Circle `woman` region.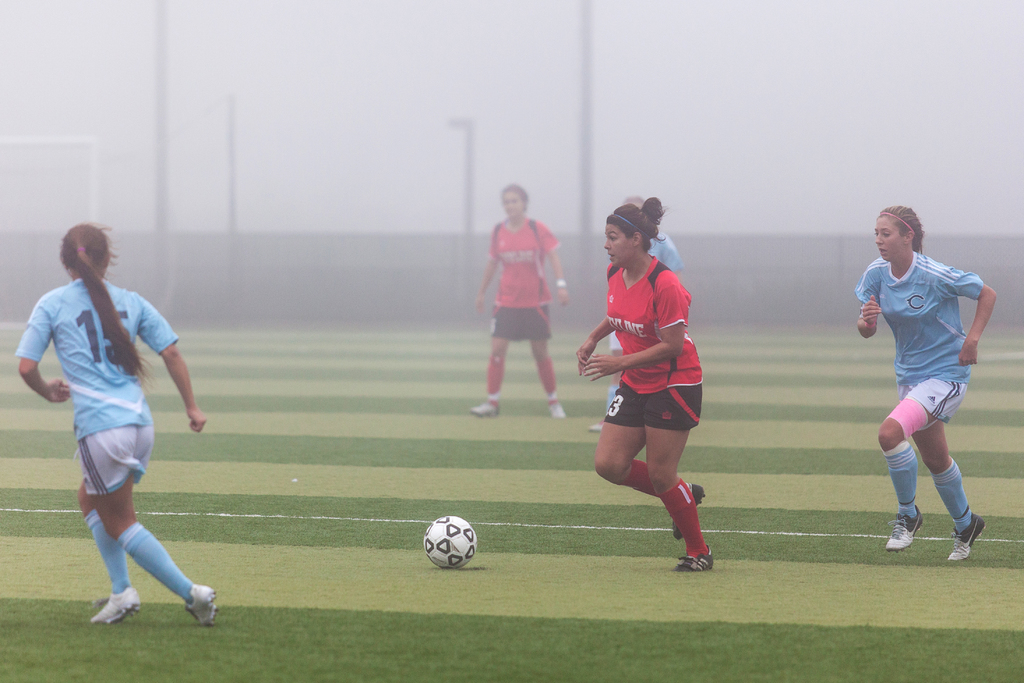
Region: x1=579, y1=188, x2=682, y2=436.
